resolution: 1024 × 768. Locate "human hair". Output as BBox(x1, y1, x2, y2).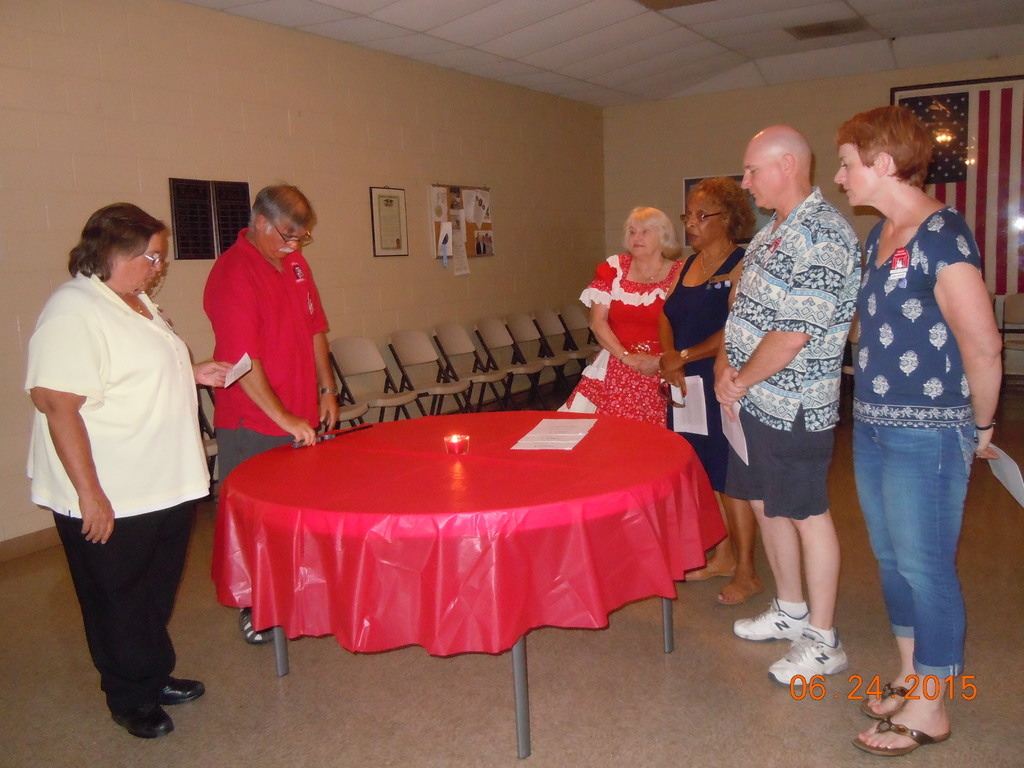
BBox(686, 175, 756, 240).
